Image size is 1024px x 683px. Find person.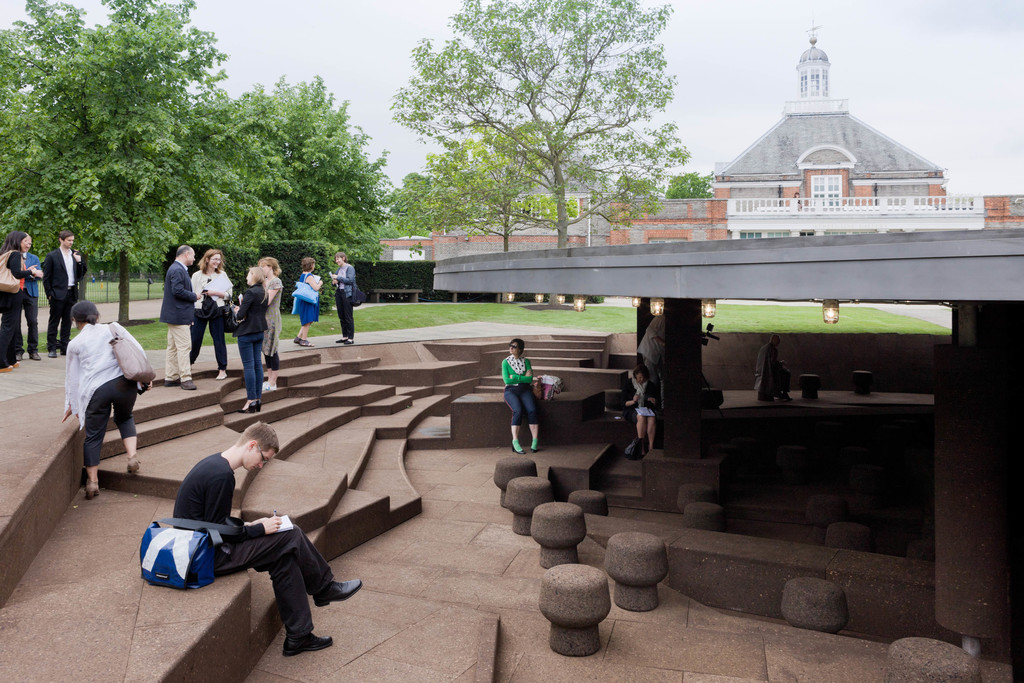
pyautogui.locateOnScreen(189, 244, 232, 378).
